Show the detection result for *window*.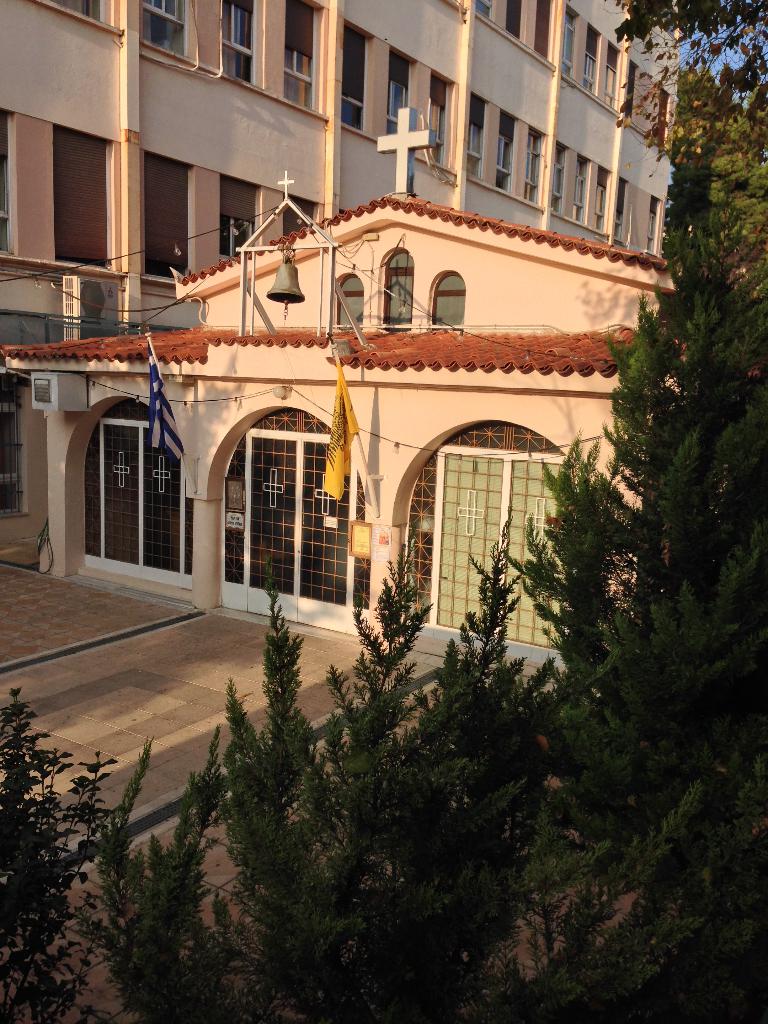
(left=522, top=135, right=545, bottom=200).
